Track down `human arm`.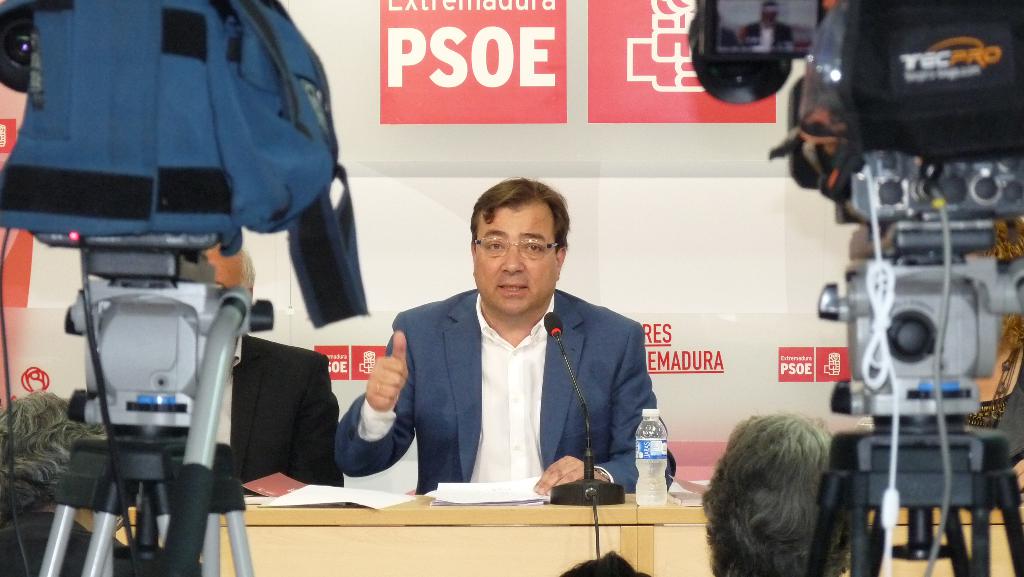
Tracked to l=529, t=323, r=675, b=497.
